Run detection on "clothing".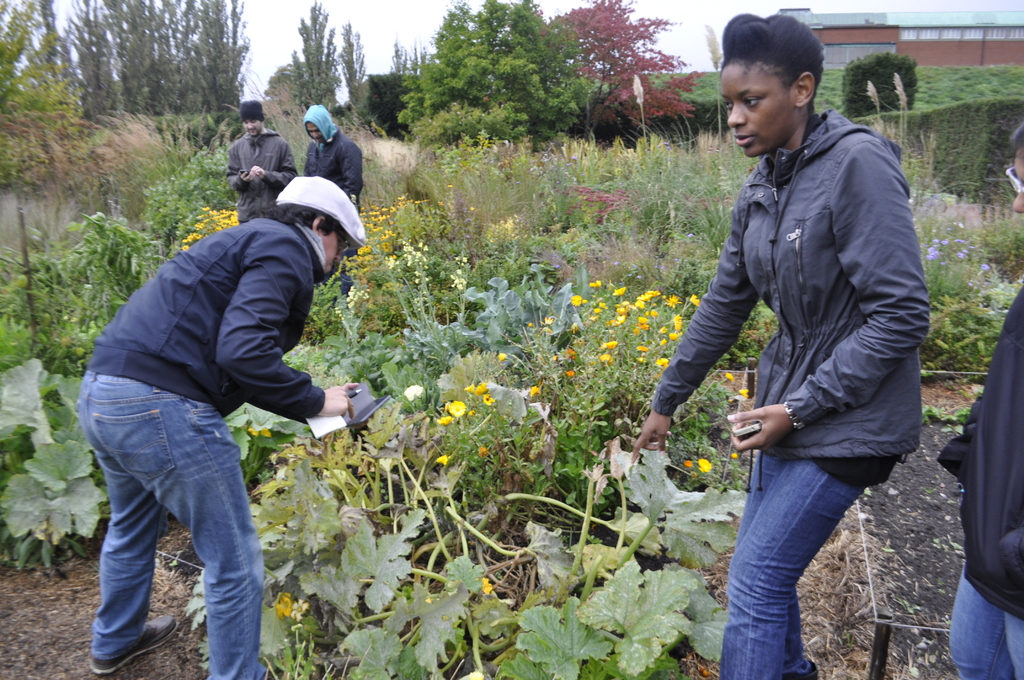
Result: (left=225, top=127, right=298, bottom=229).
